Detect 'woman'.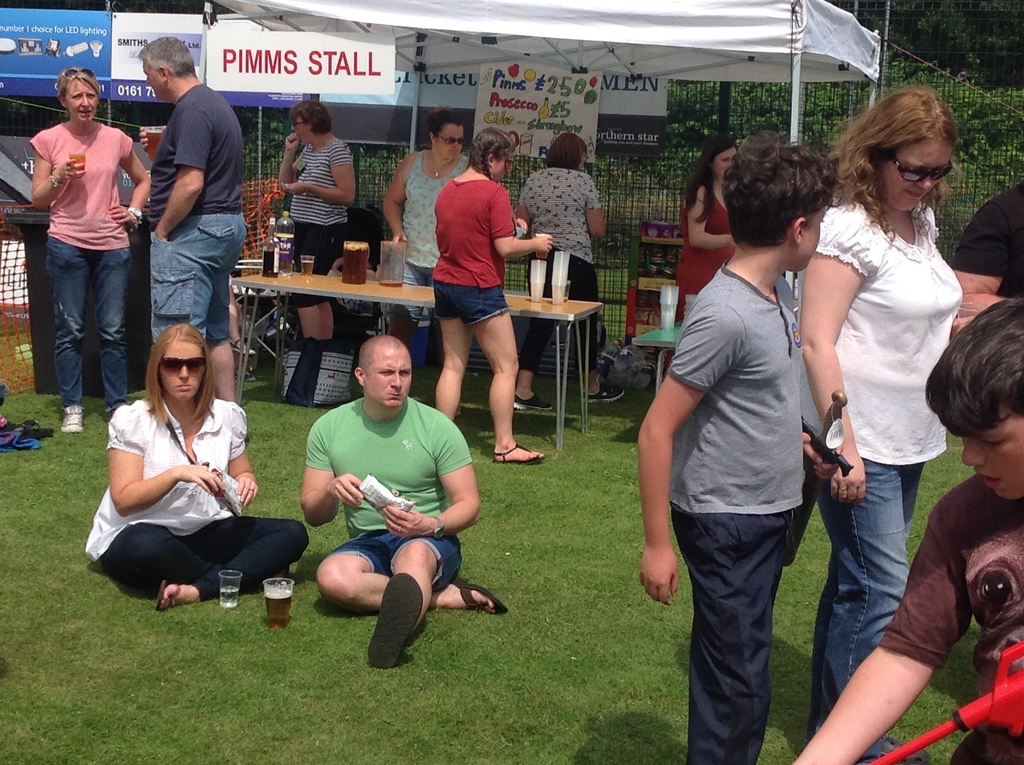
Detected at 30:73:172:431.
